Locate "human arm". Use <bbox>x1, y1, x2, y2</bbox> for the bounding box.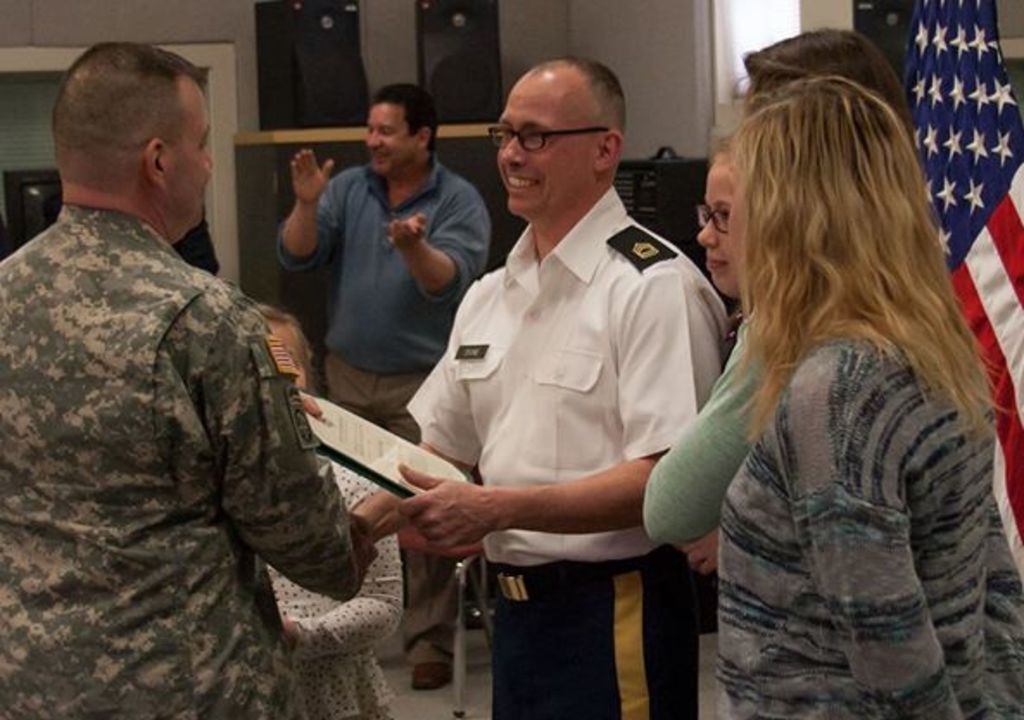
<bbox>639, 318, 765, 551</bbox>.
